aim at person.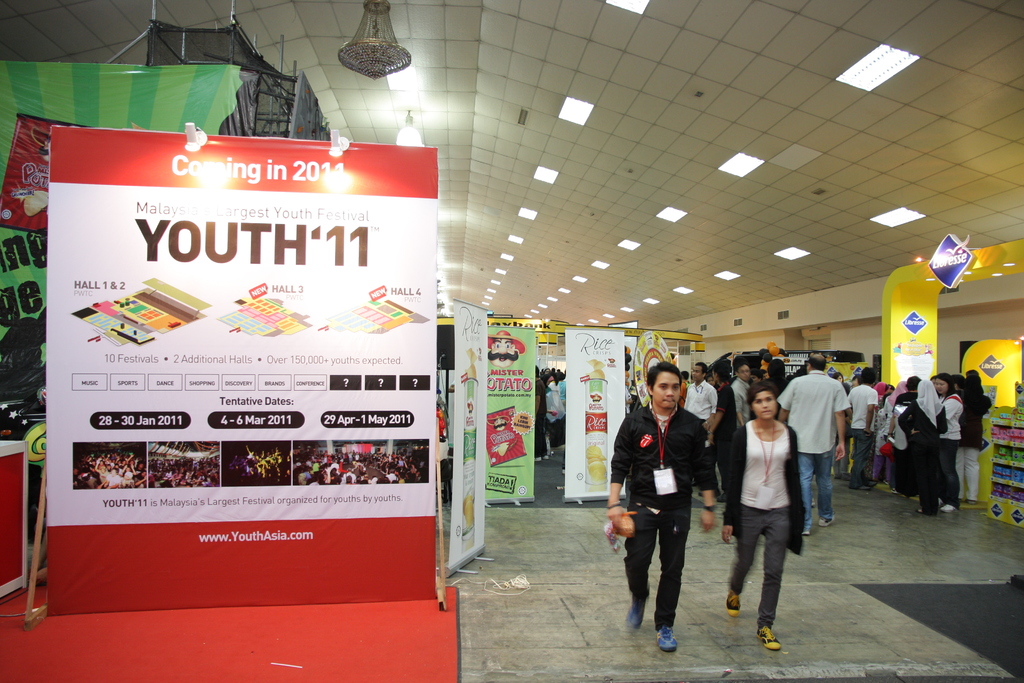
Aimed at bbox=[783, 349, 842, 513].
